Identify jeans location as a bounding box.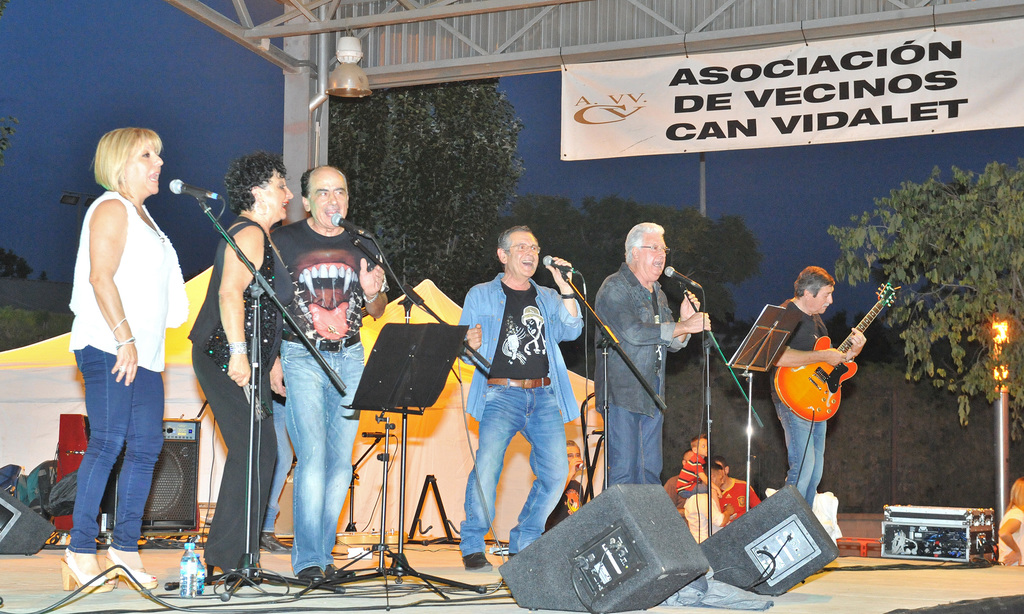
left=598, top=404, right=669, bottom=491.
